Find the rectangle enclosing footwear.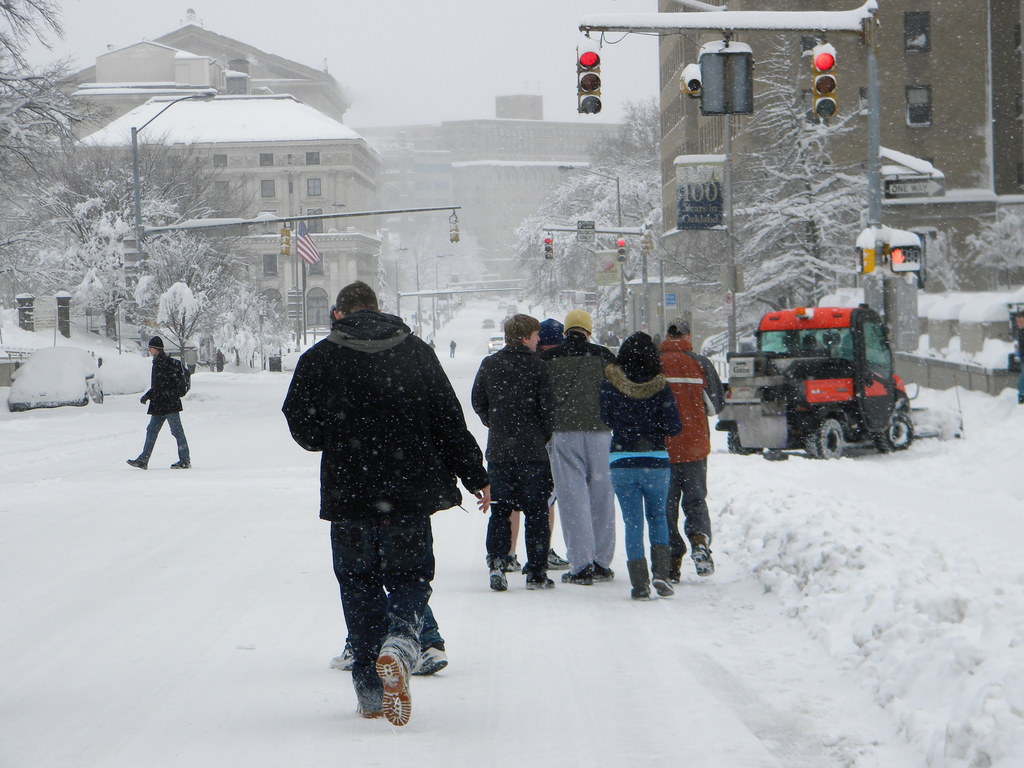
rect(648, 542, 673, 595).
